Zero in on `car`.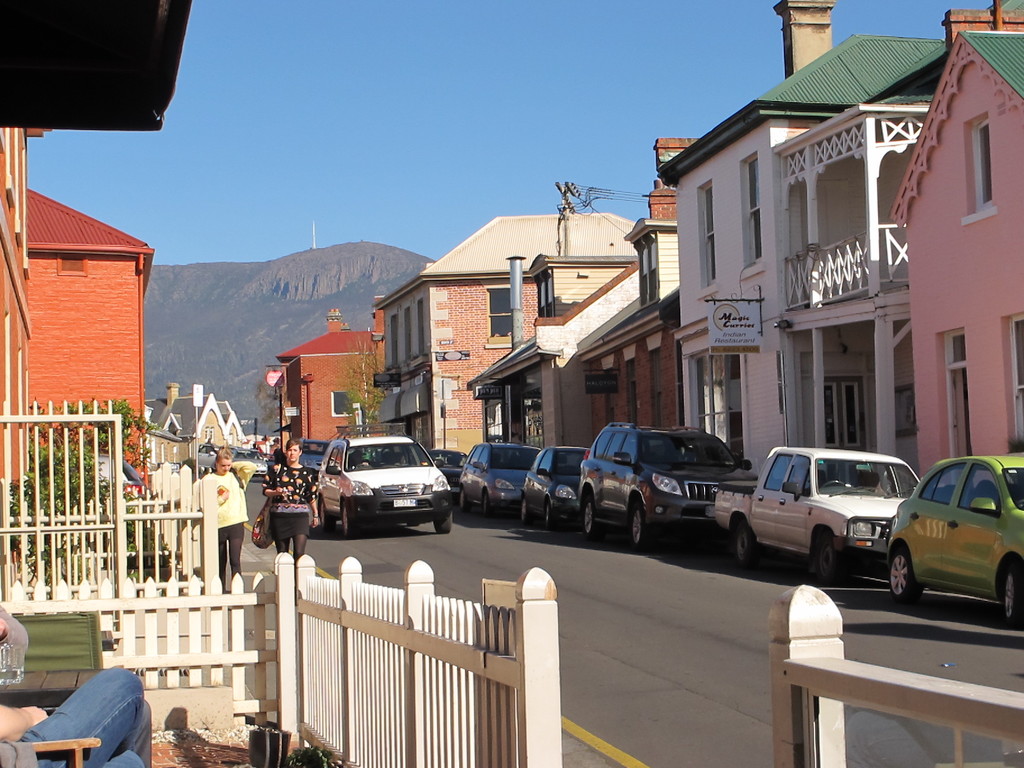
Zeroed in: <bbox>298, 436, 333, 471</bbox>.
